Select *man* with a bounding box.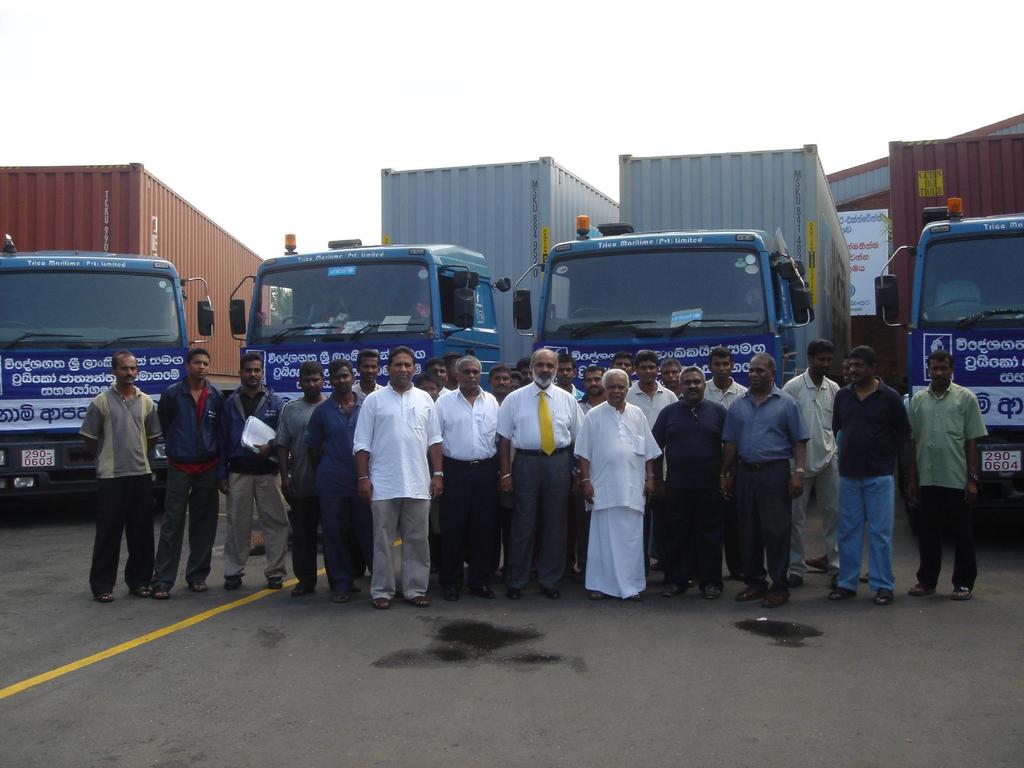
553:356:578:399.
